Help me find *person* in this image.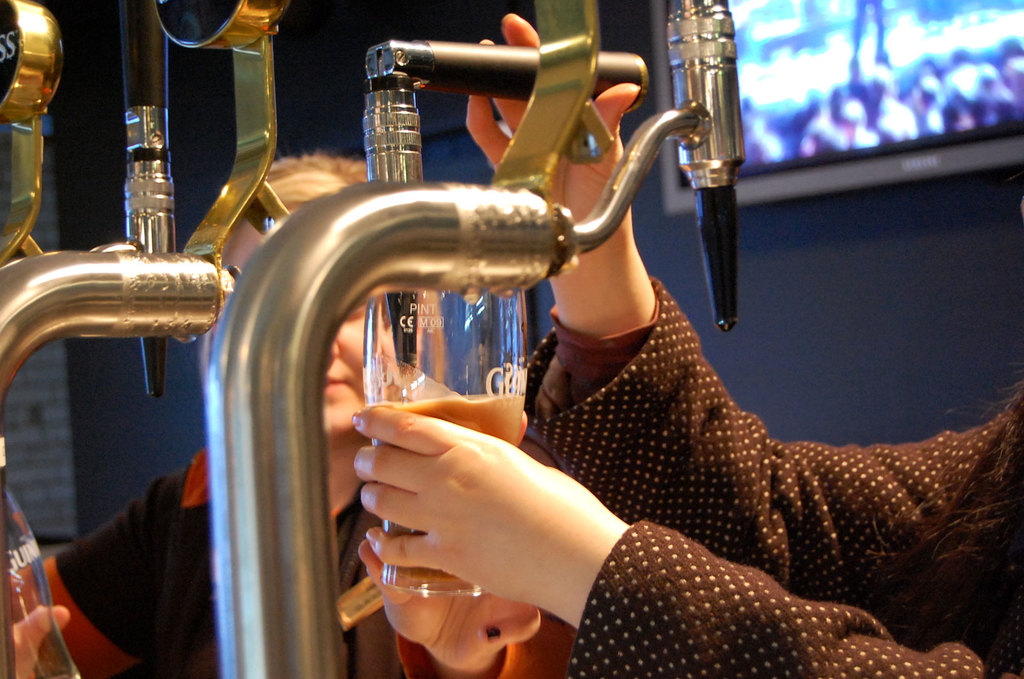
Found it: bbox=[9, 168, 561, 678].
